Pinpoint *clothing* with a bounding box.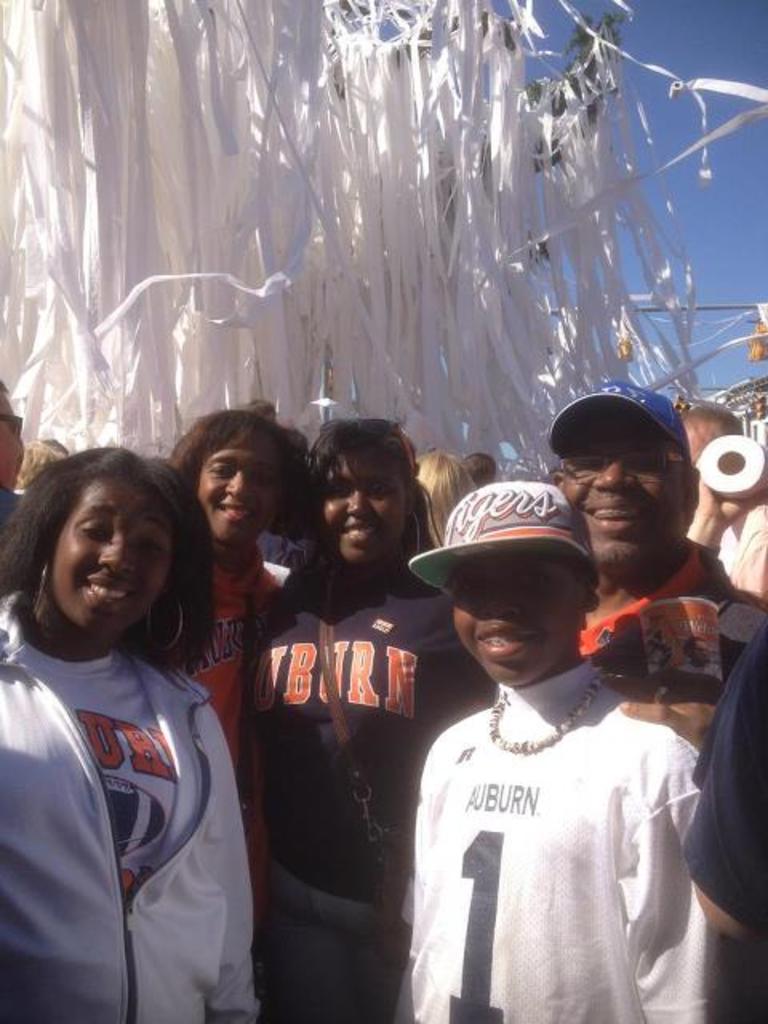
<region>395, 624, 715, 1022</region>.
